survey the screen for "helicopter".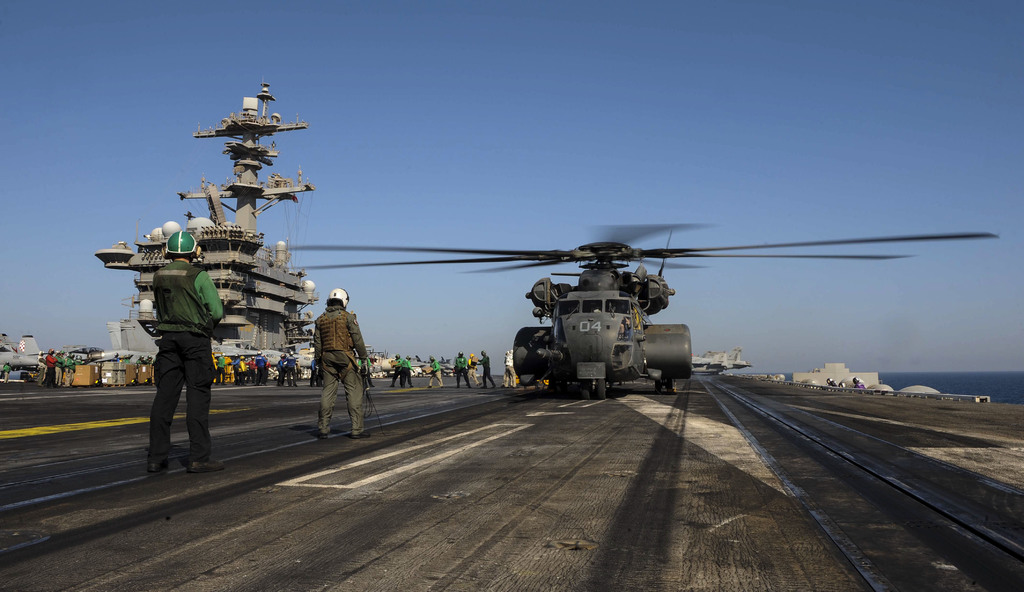
Survey found: pyautogui.locateOnScreen(278, 214, 1002, 404).
